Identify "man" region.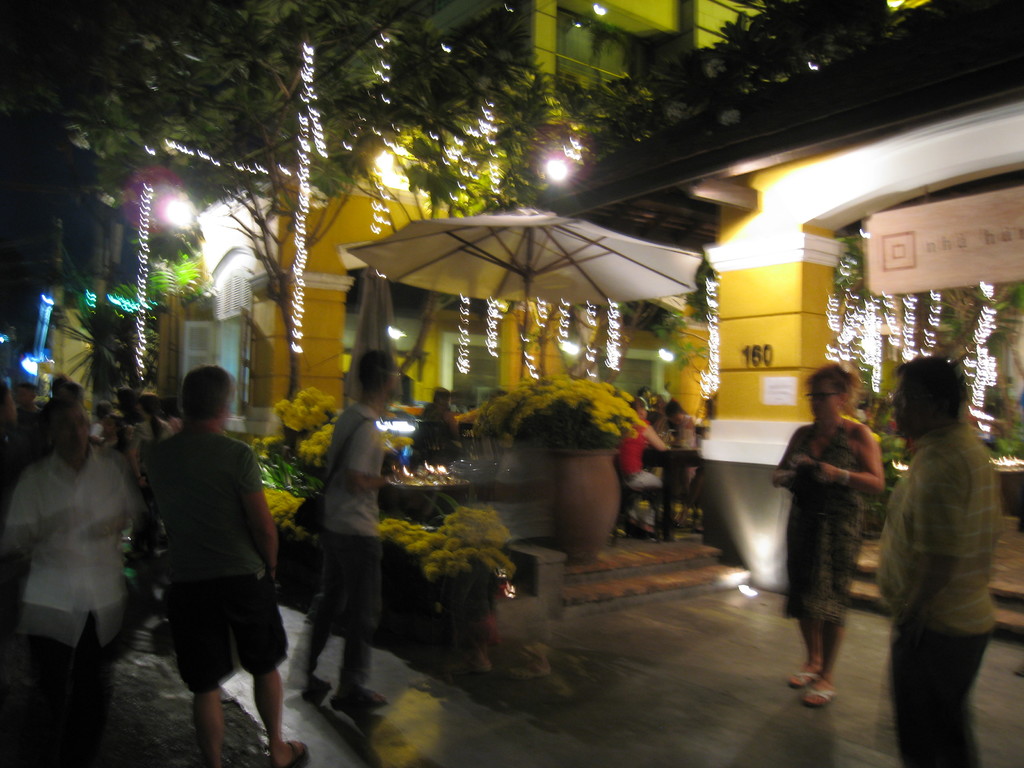
Region: bbox=(886, 359, 995, 767).
